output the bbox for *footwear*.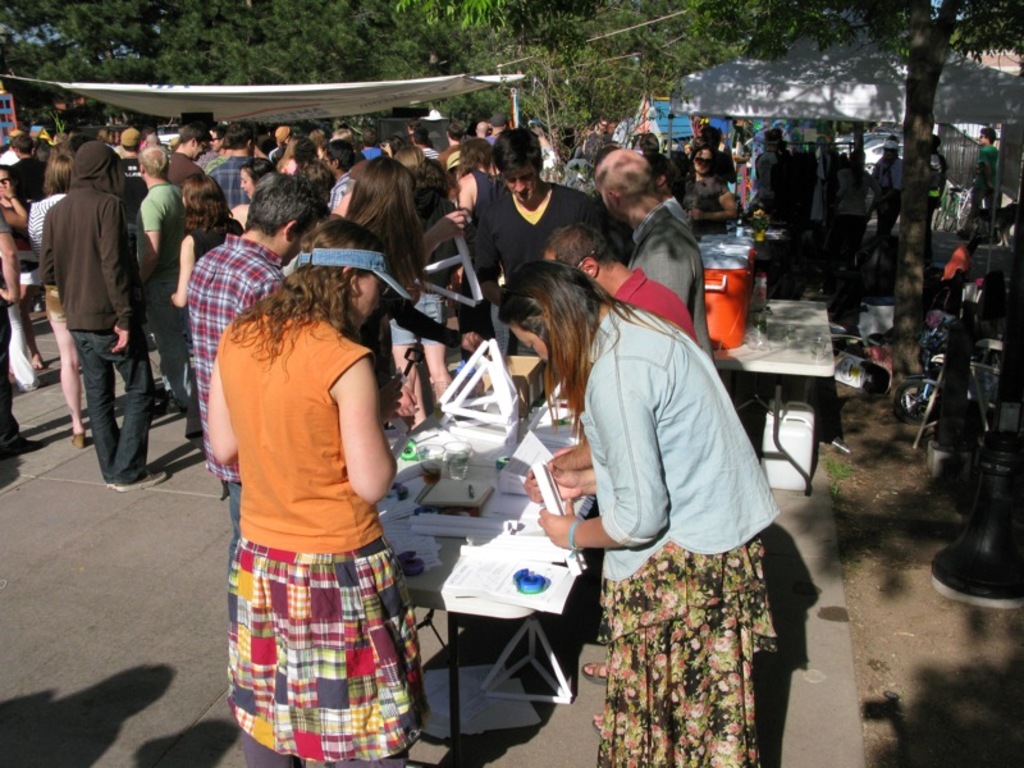
[left=1, top=434, right=41, bottom=458].
